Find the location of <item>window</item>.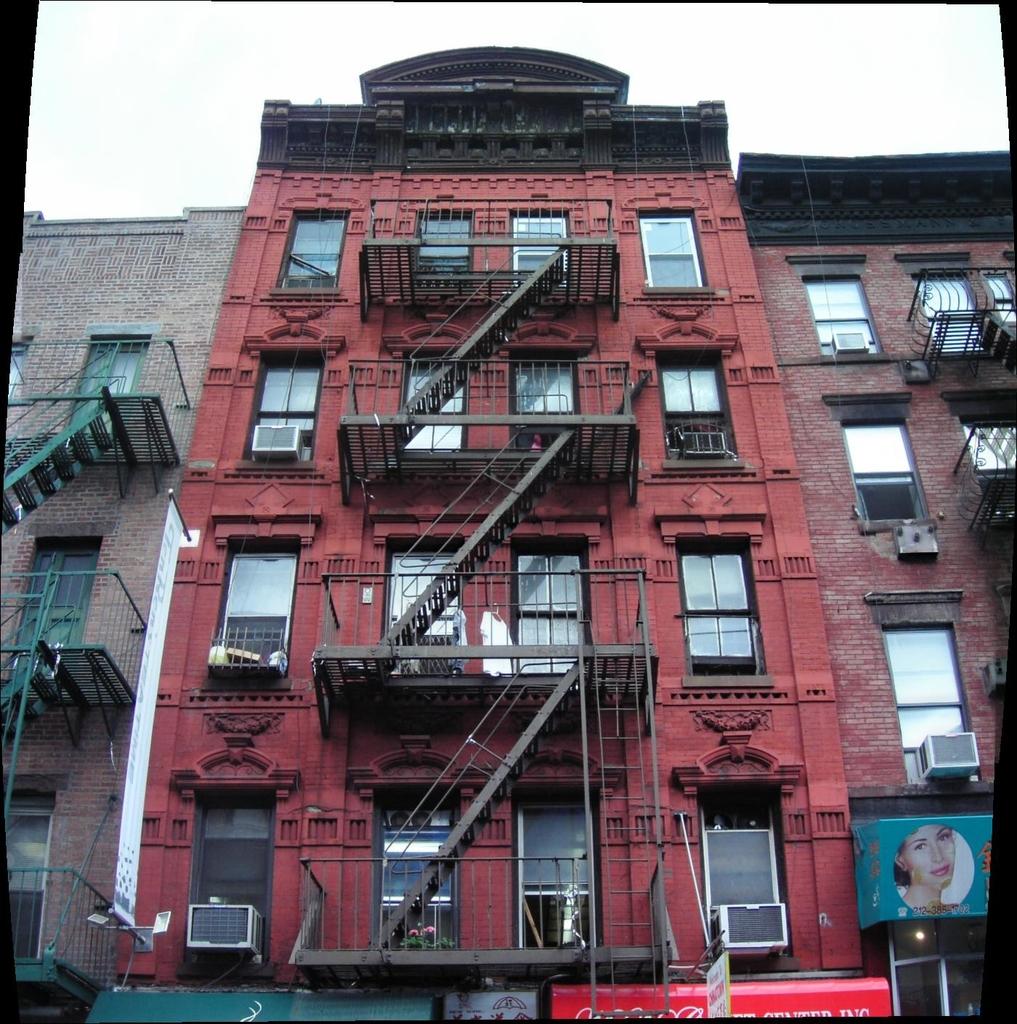
Location: select_region(405, 360, 465, 452).
